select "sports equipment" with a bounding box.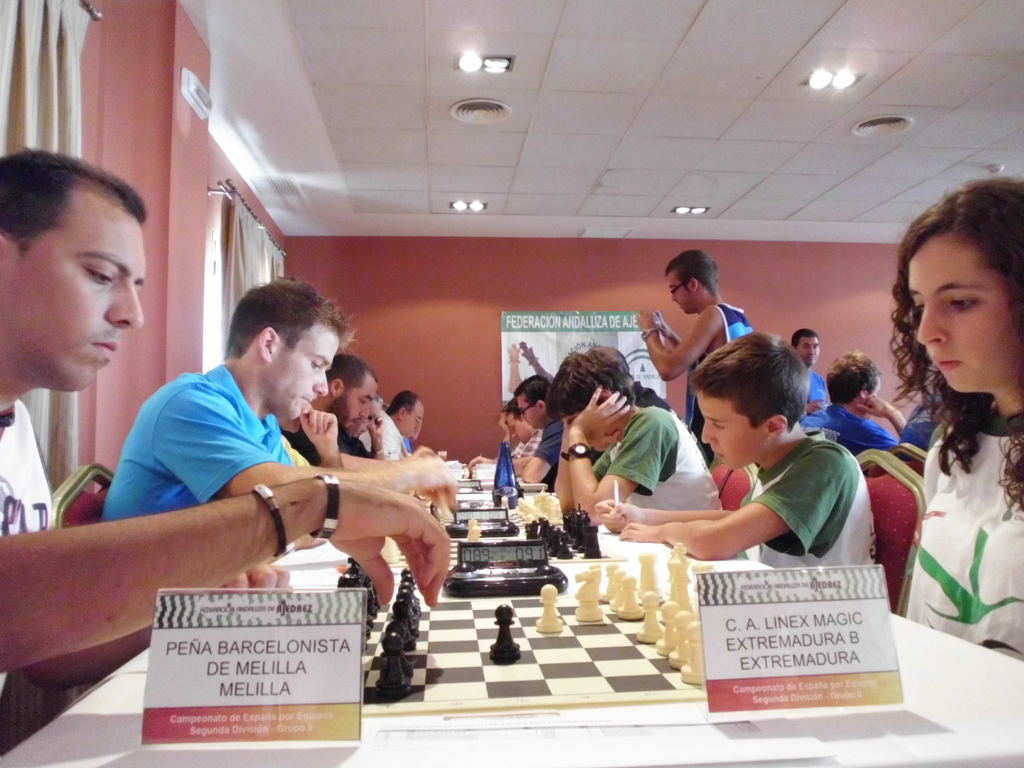
<region>335, 541, 714, 714</region>.
